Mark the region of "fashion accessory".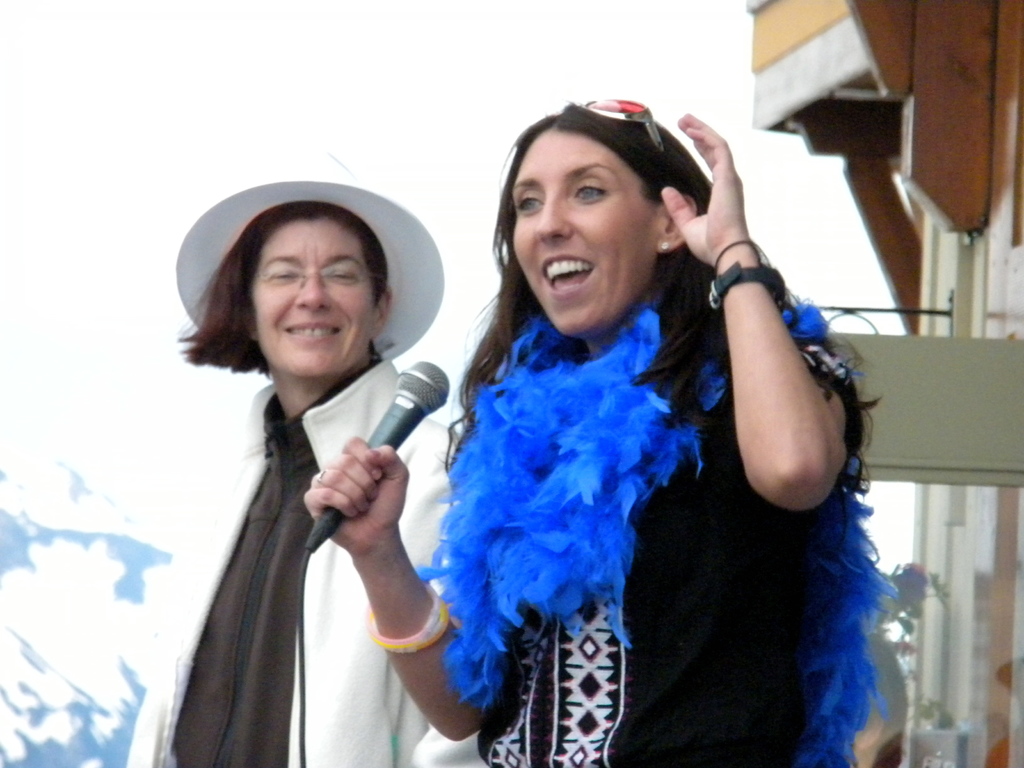
Region: (left=580, top=97, right=667, bottom=148).
